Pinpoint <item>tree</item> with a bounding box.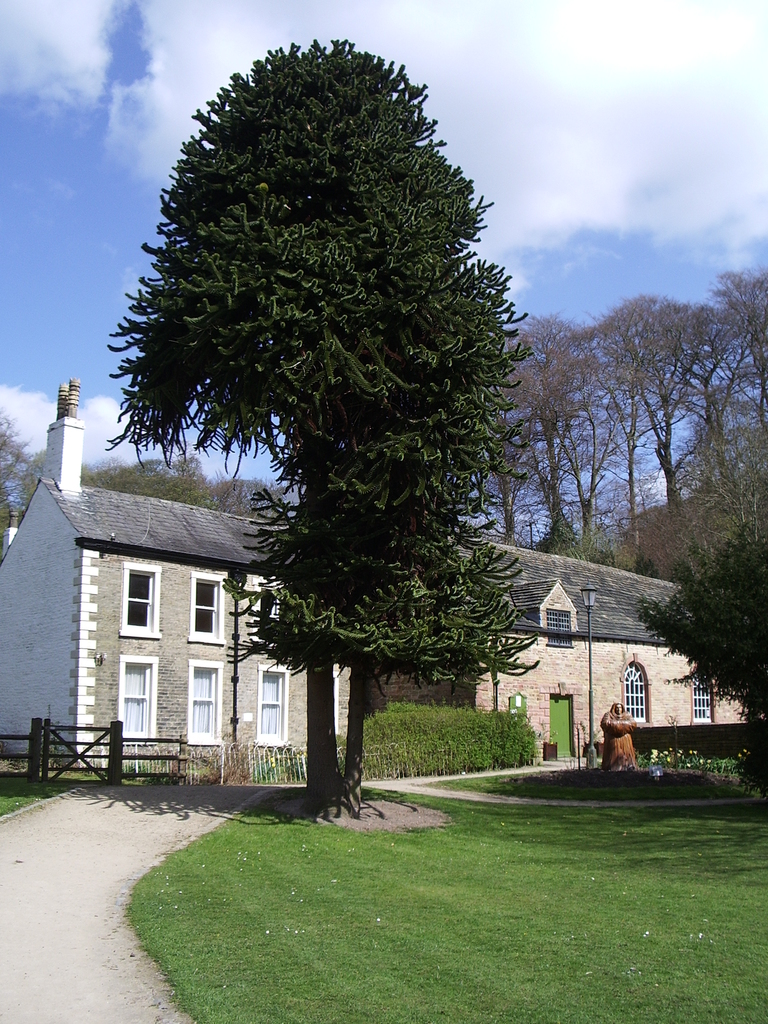
{"x1": 677, "y1": 266, "x2": 767, "y2": 532}.
